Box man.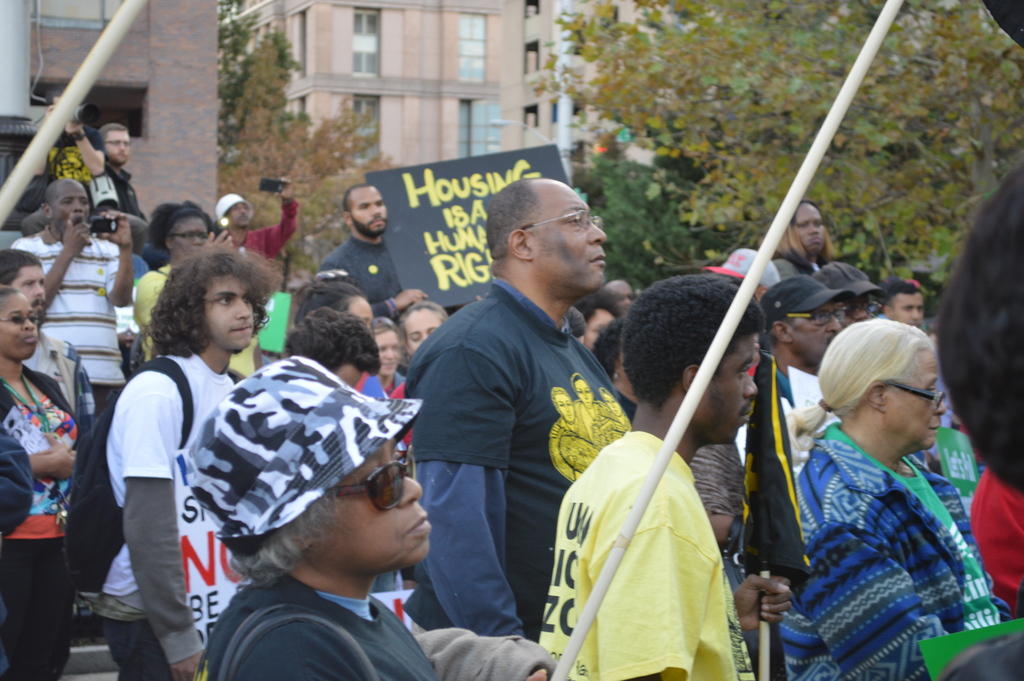
11 179 140 418.
